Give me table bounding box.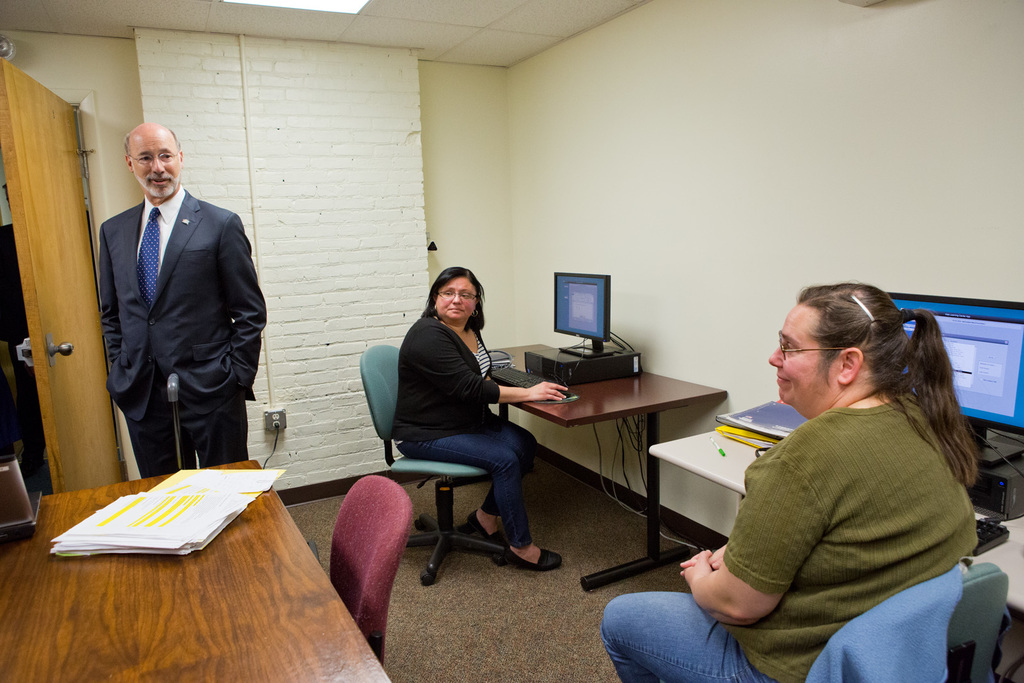
<box>0,458,394,682</box>.
